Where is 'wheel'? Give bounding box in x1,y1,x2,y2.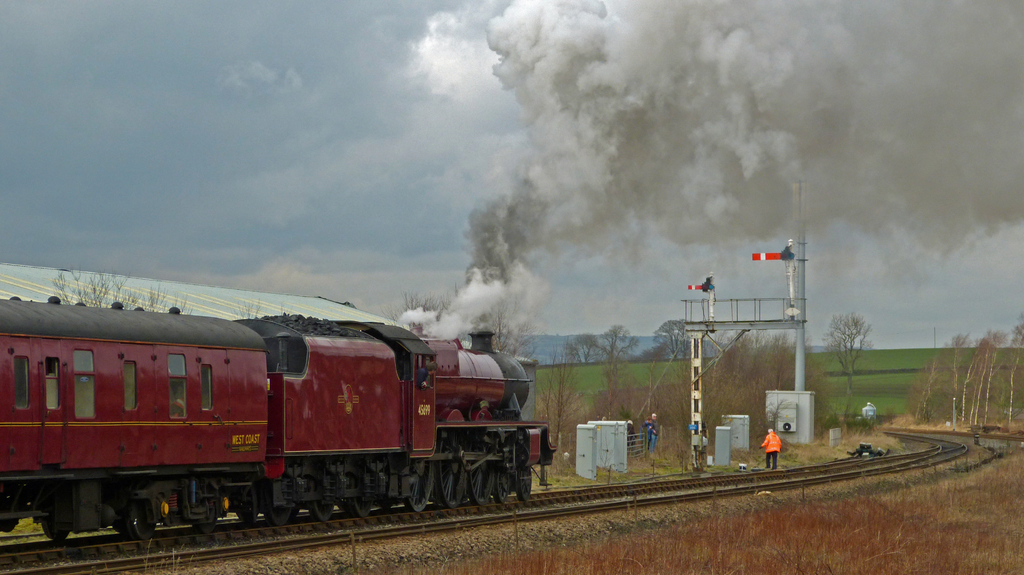
499,469,511,502.
